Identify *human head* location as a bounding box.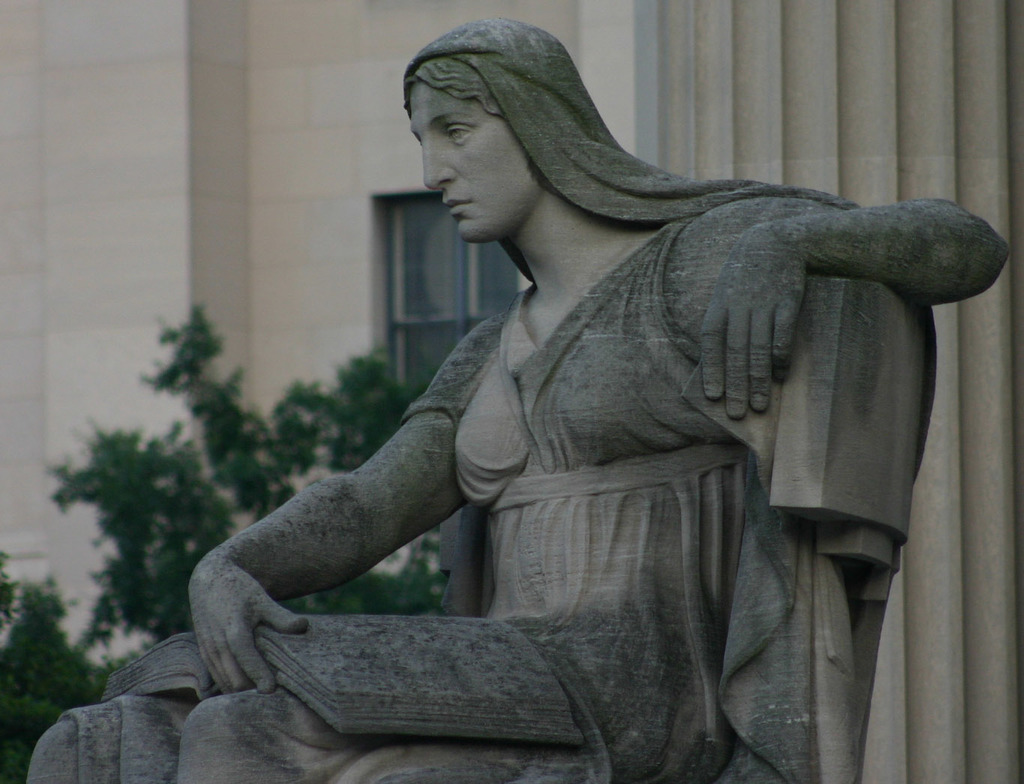
[383, 11, 593, 238].
